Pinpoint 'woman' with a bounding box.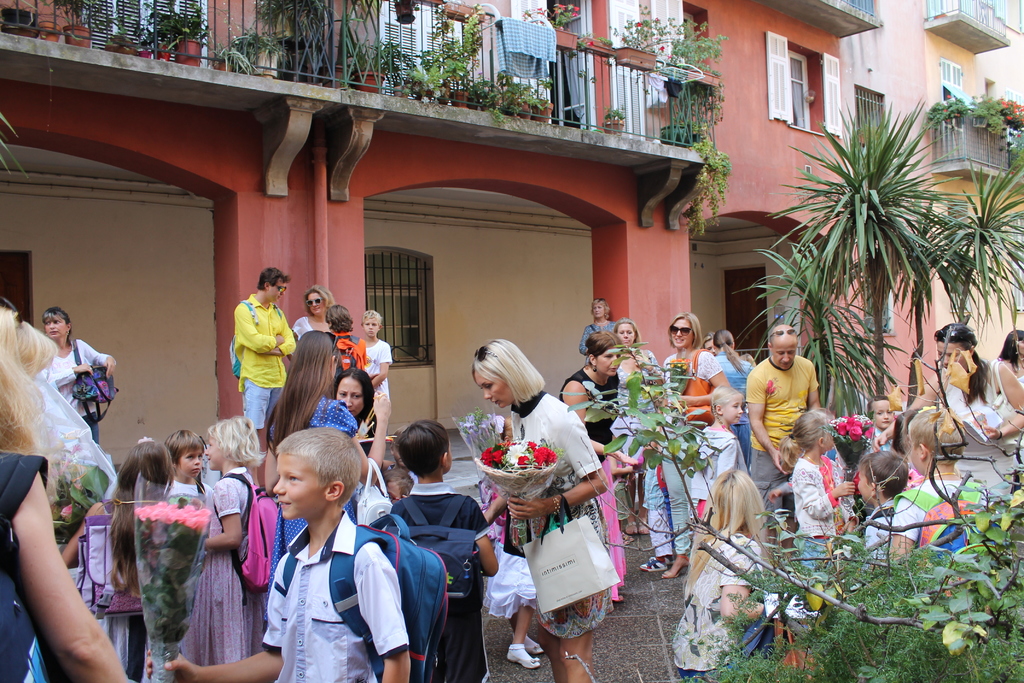
325/354/393/460.
